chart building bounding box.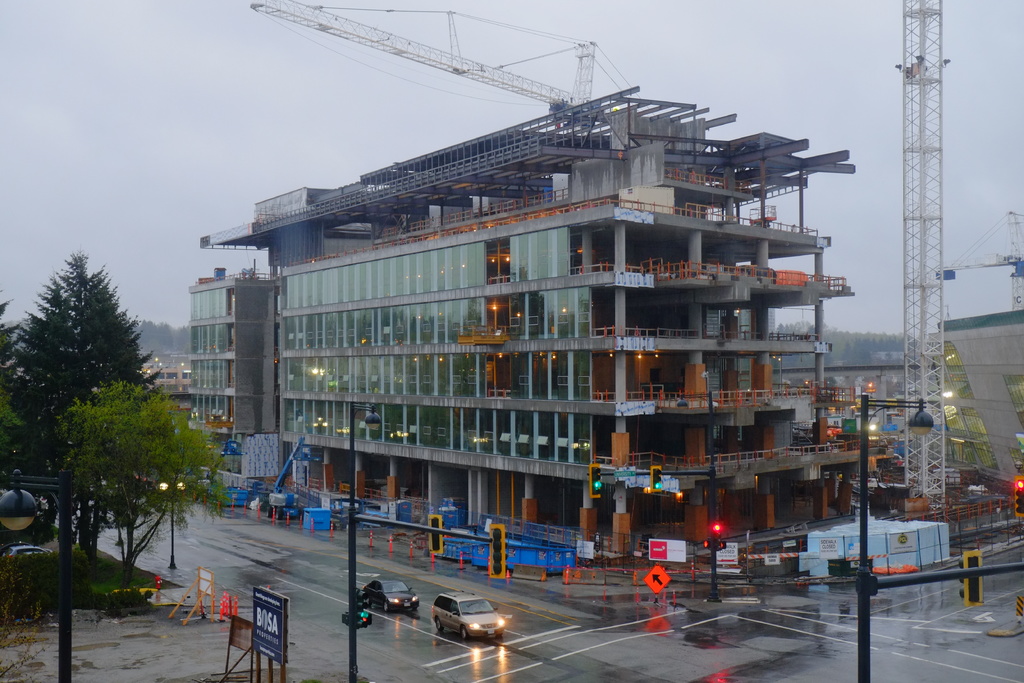
Charted: left=188, top=0, right=893, bottom=566.
